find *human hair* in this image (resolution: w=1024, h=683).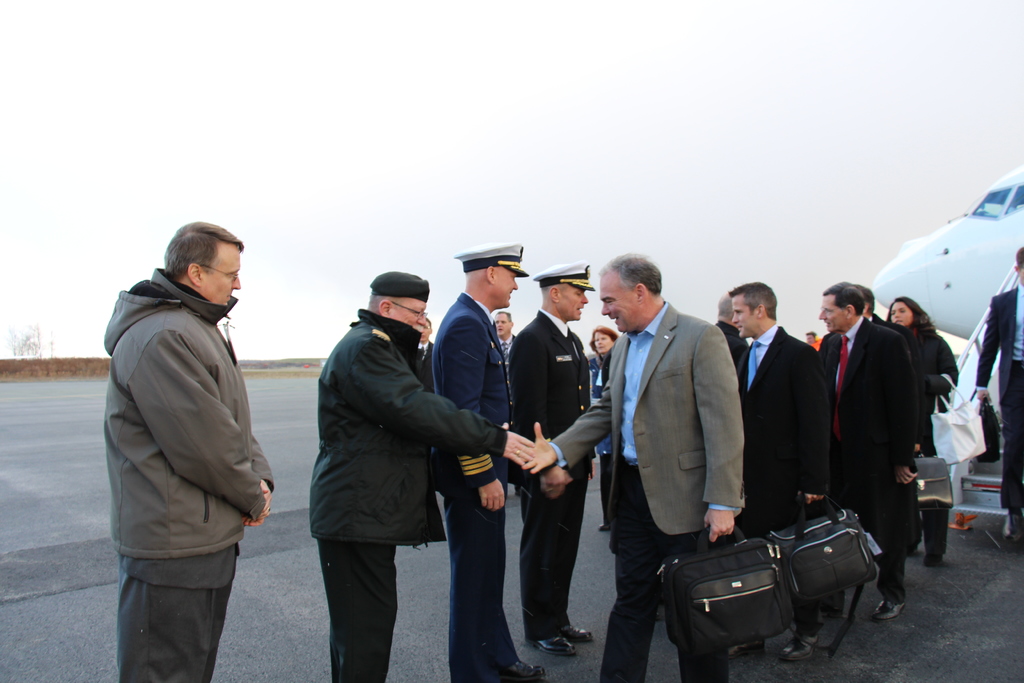
(718,294,735,322).
